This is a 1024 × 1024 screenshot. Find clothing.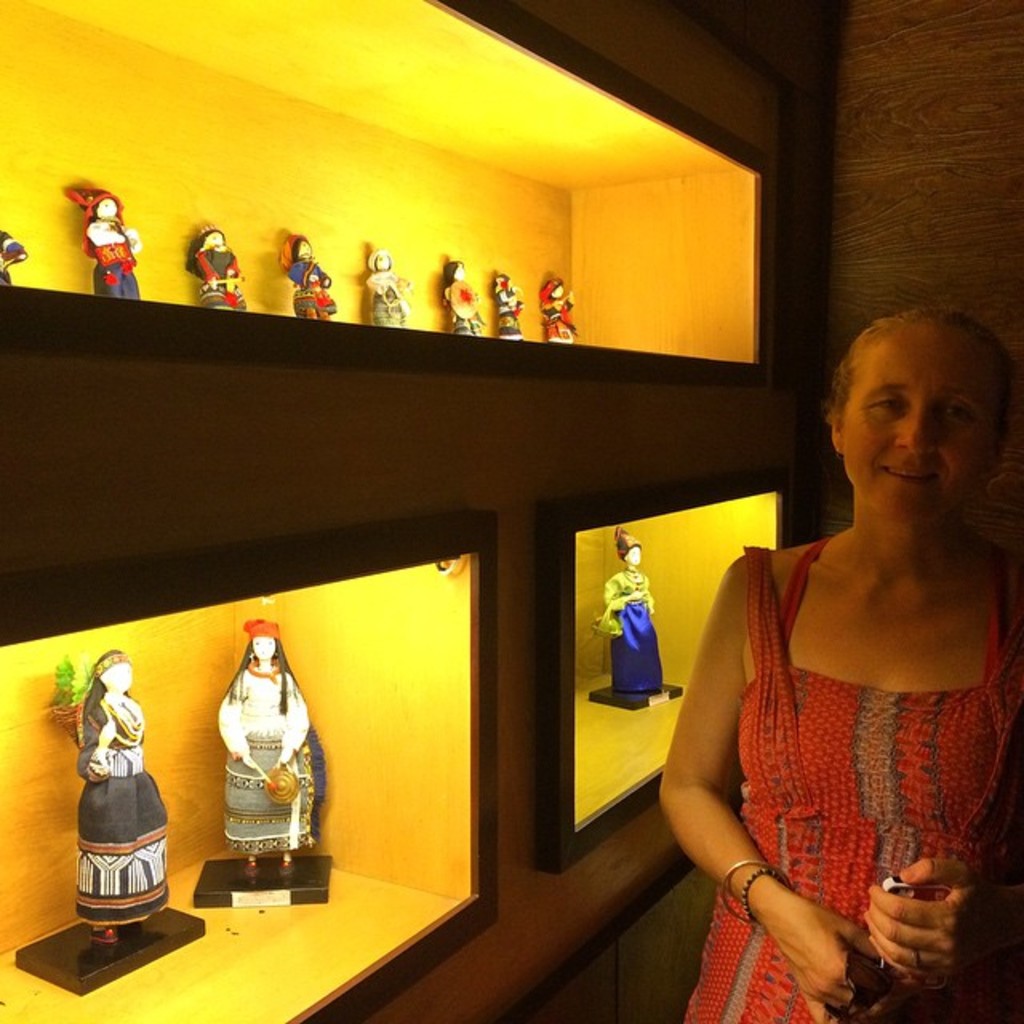
Bounding box: box=[678, 538, 1022, 1022].
